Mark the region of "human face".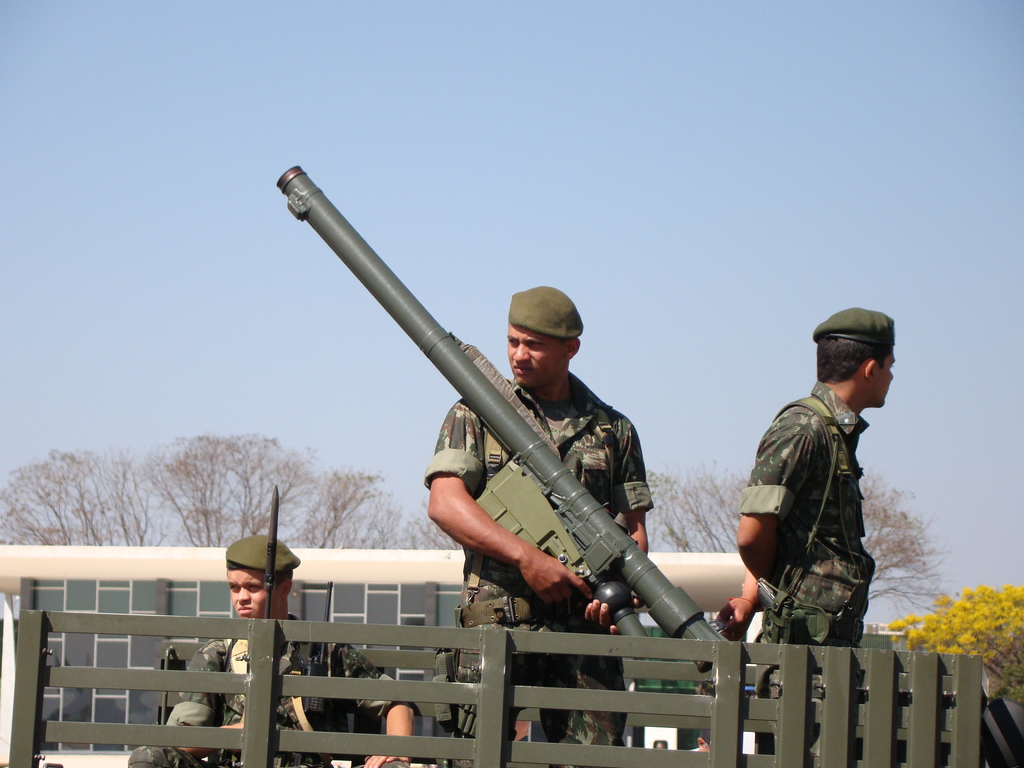
Region: detection(870, 348, 893, 410).
